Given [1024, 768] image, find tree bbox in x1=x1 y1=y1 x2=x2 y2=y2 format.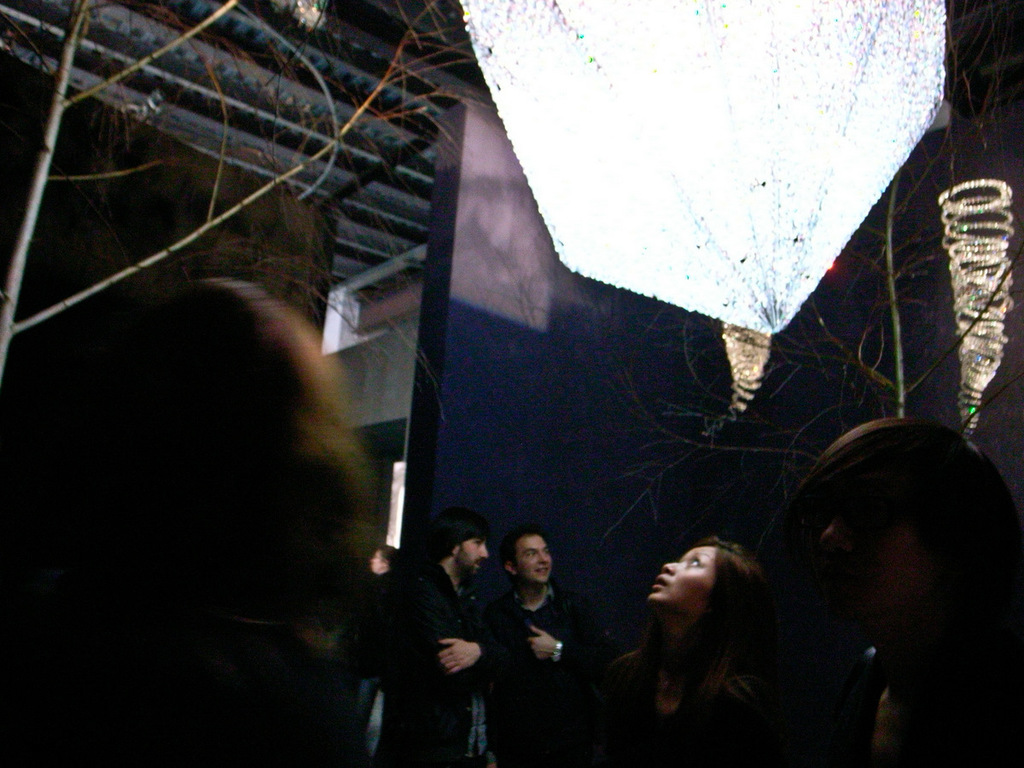
x1=0 y1=0 x2=515 y2=383.
